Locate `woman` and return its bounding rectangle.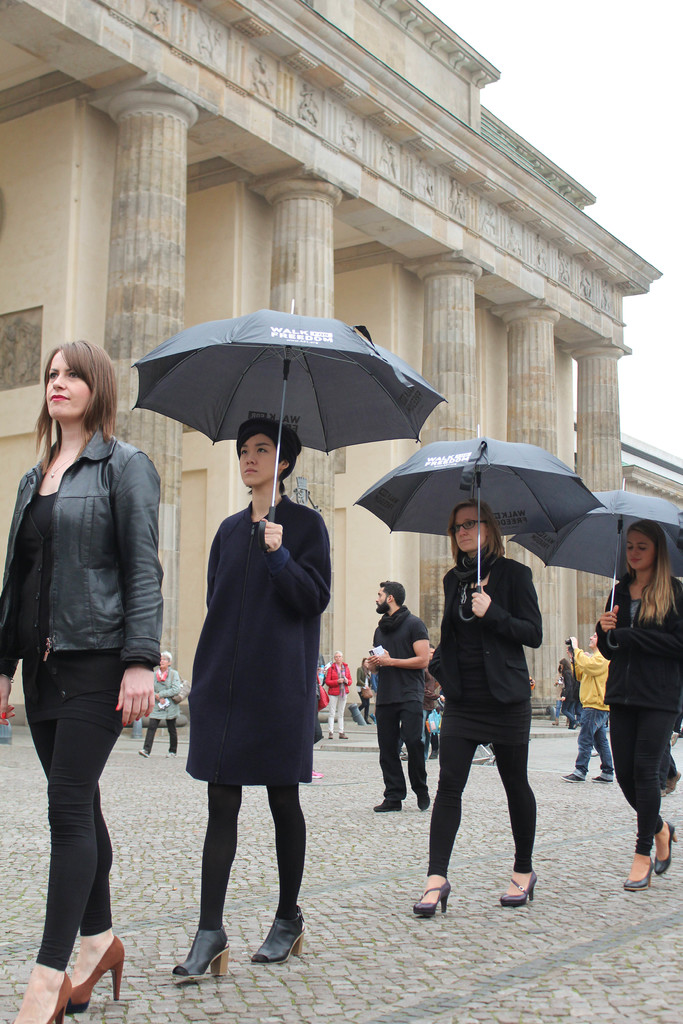
(324, 650, 355, 735).
